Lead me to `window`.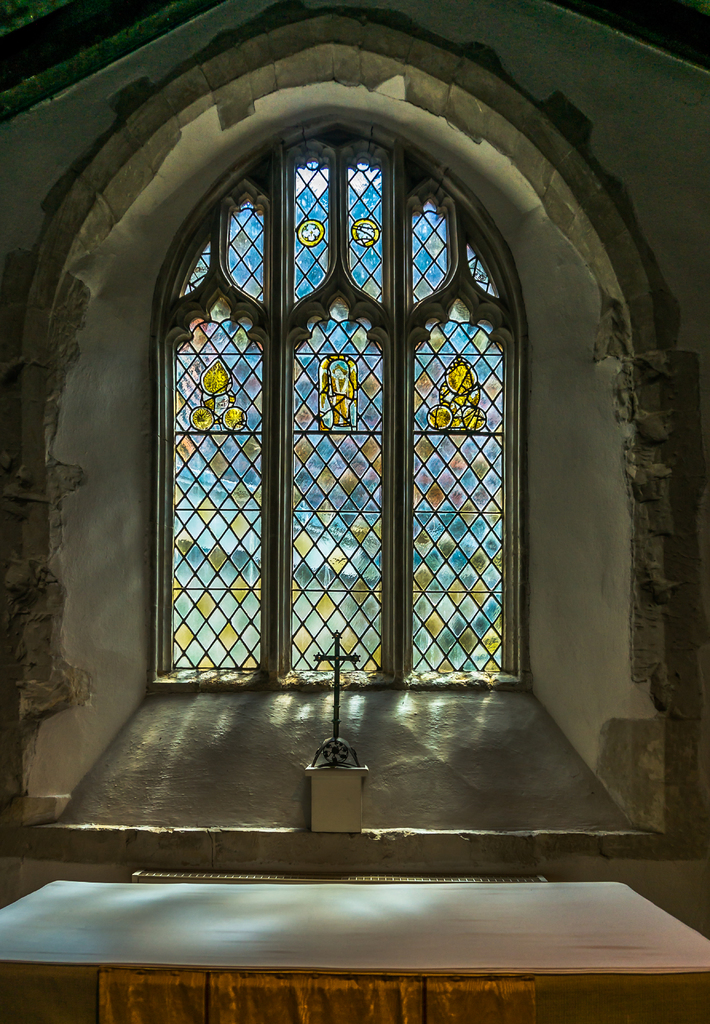
Lead to [x1=163, y1=125, x2=514, y2=673].
